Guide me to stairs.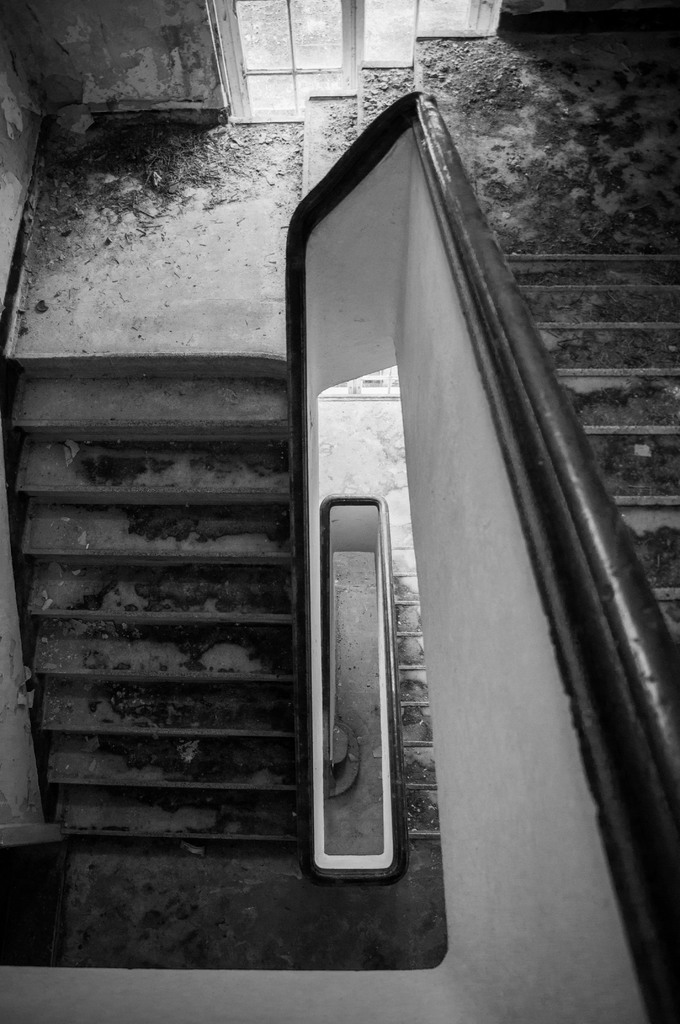
Guidance: 0/359/308/831.
